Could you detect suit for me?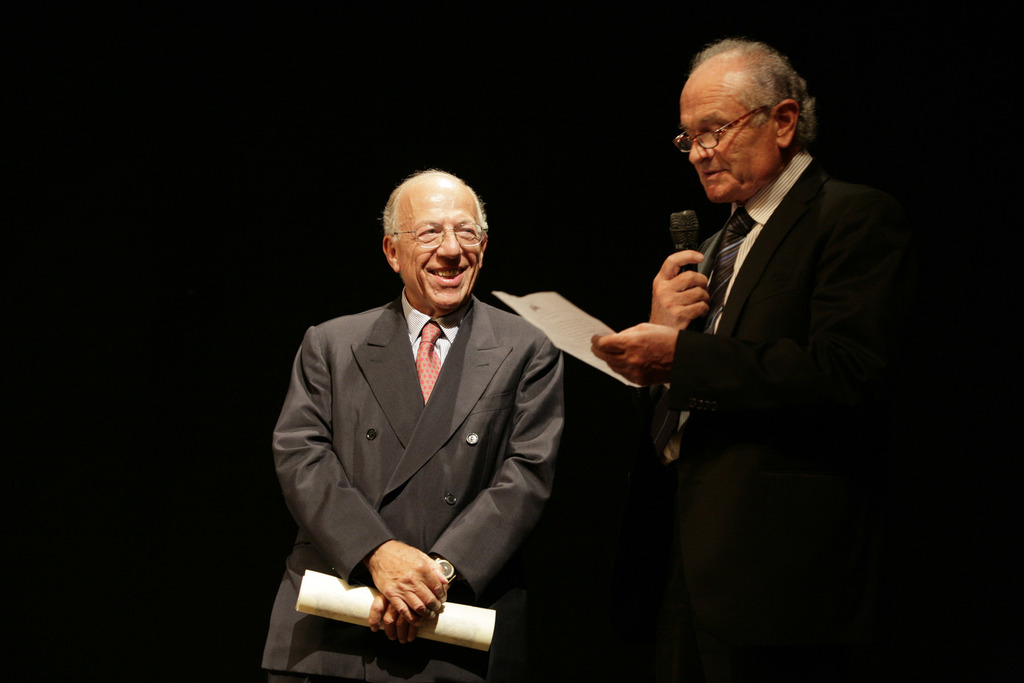
Detection result: 262,205,583,655.
